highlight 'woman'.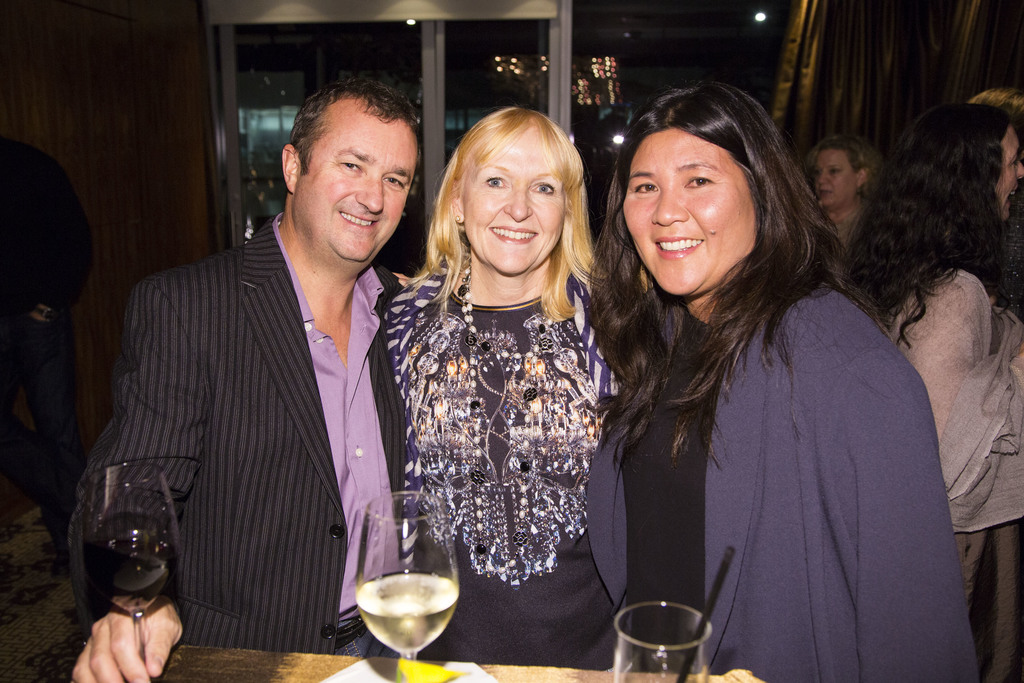
Highlighted region: bbox(801, 131, 884, 254).
